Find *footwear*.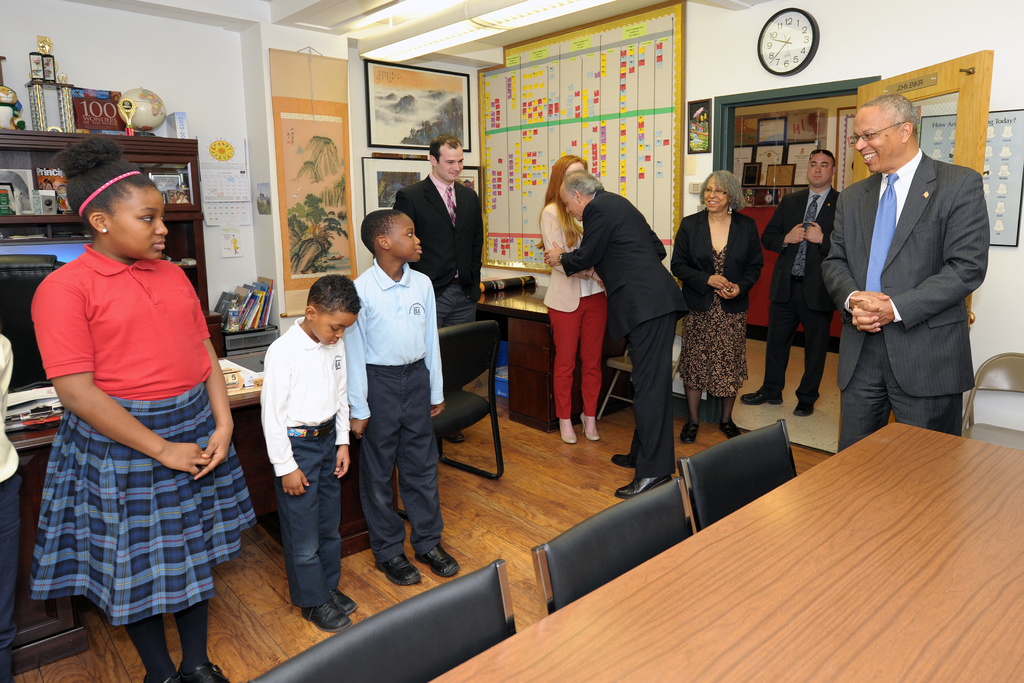
locate(557, 418, 579, 446).
